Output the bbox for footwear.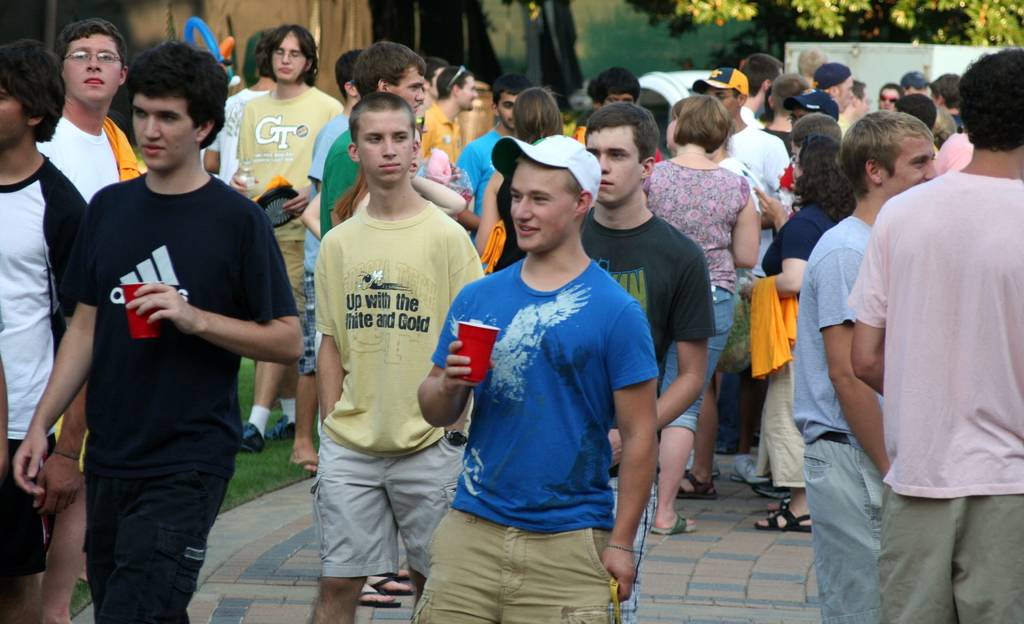
264:415:295:447.
